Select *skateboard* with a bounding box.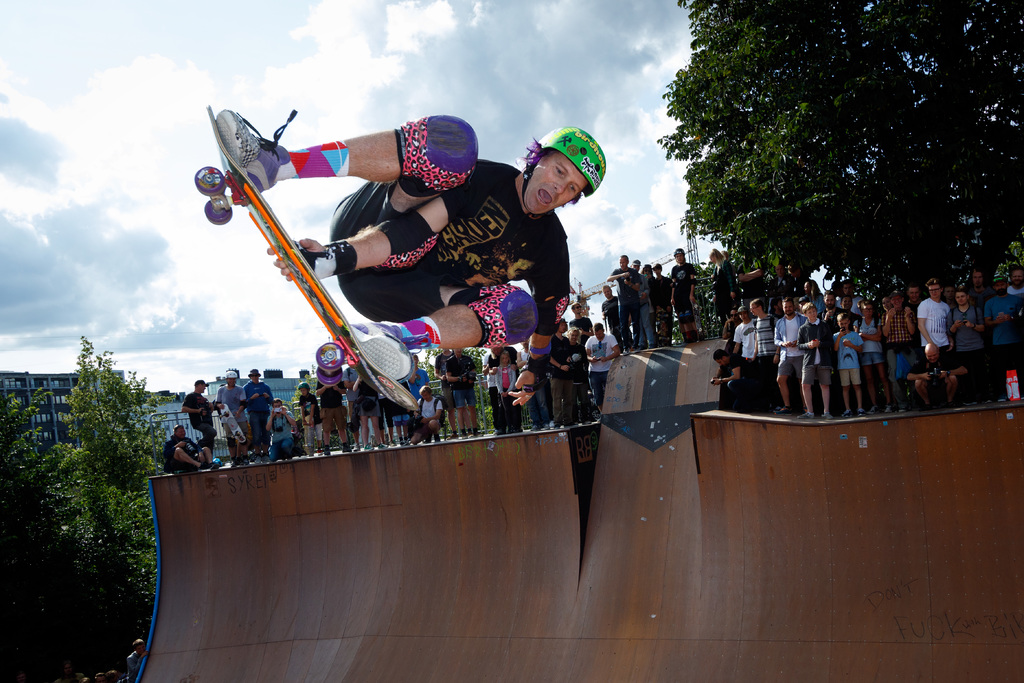
pyautogui.locateOnScreen(676, 293, 699, 344).
